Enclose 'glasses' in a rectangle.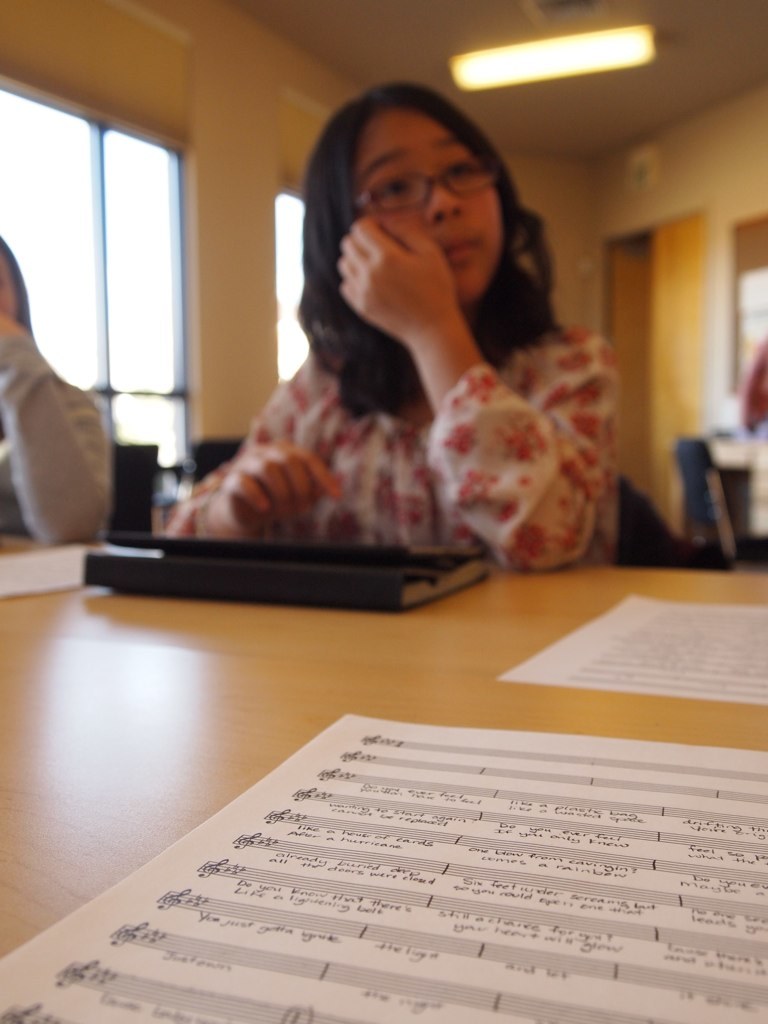
box=[355, 154, 513, 215].
